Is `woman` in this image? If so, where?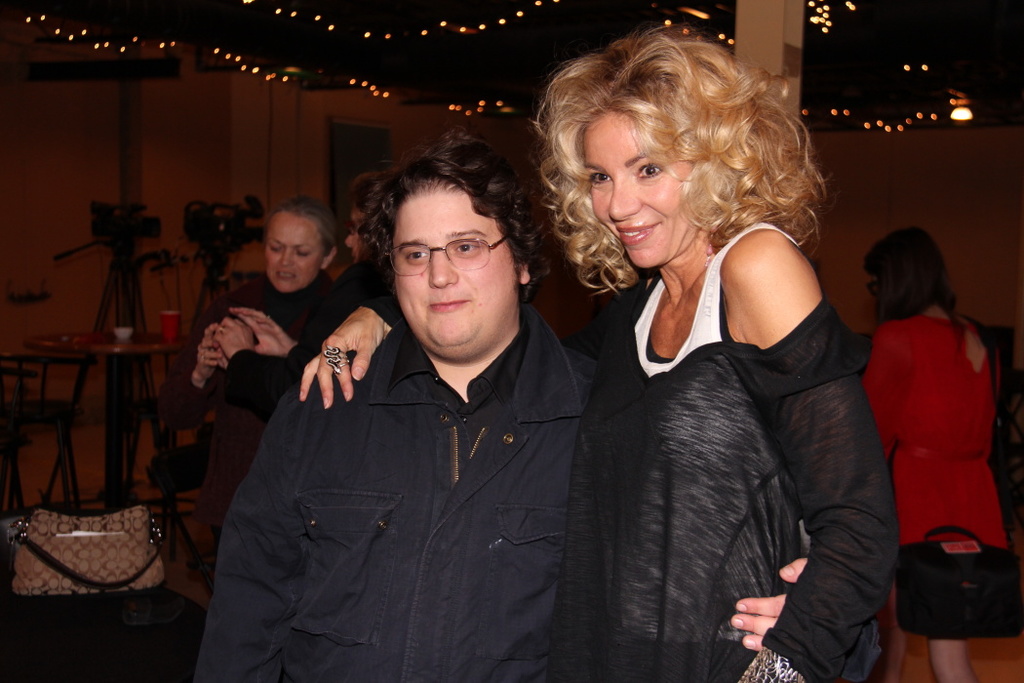
Yes, at [267,16,928,682].
